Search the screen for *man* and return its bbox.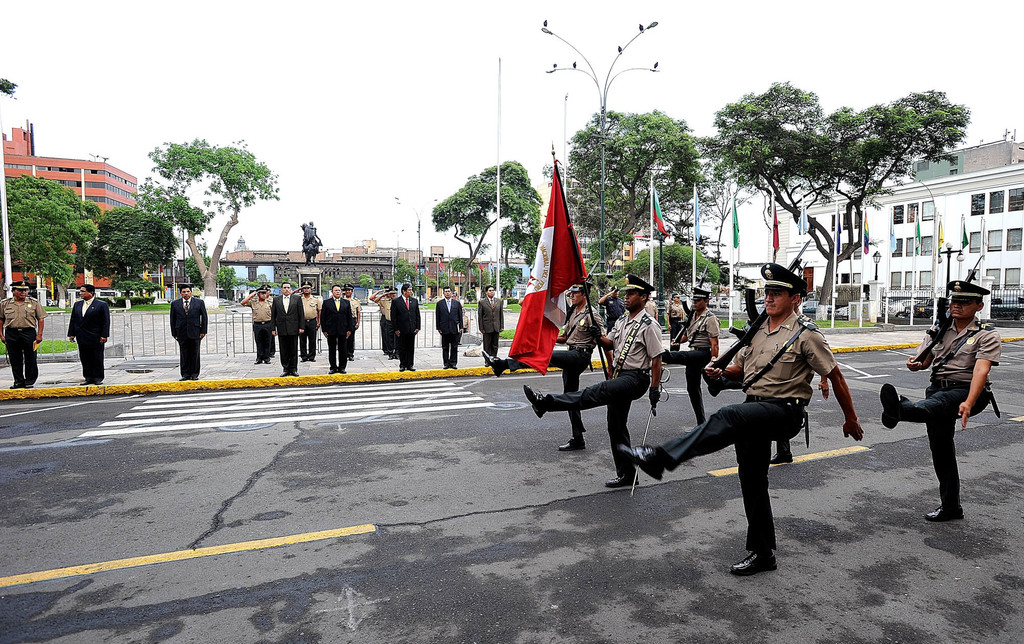
Found: select_region(388, 282, 420, 374).
